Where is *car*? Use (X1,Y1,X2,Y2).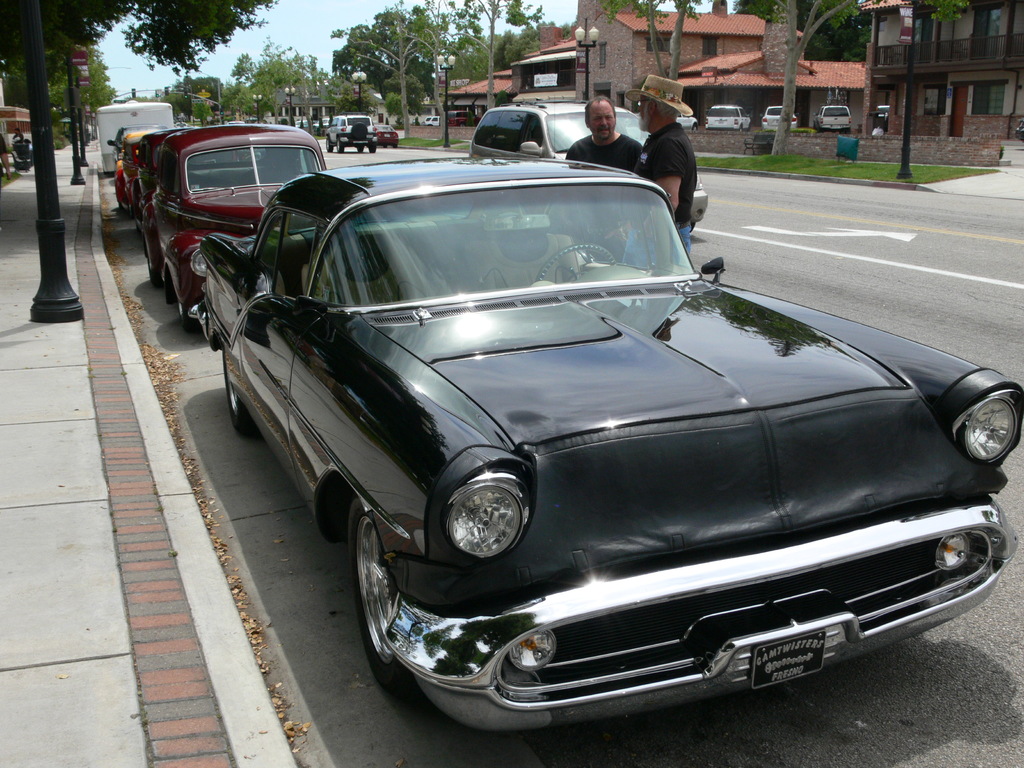
(759,104,802,127).
